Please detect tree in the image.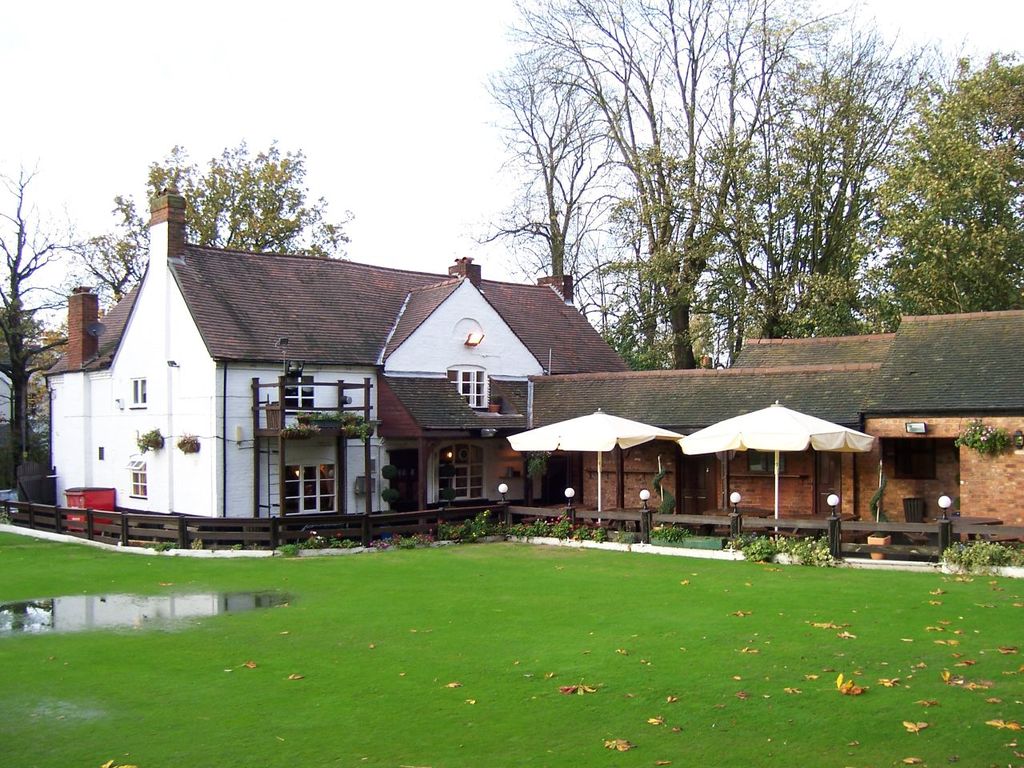
(x1=793, y1=37, x2=1023, y2=331).
